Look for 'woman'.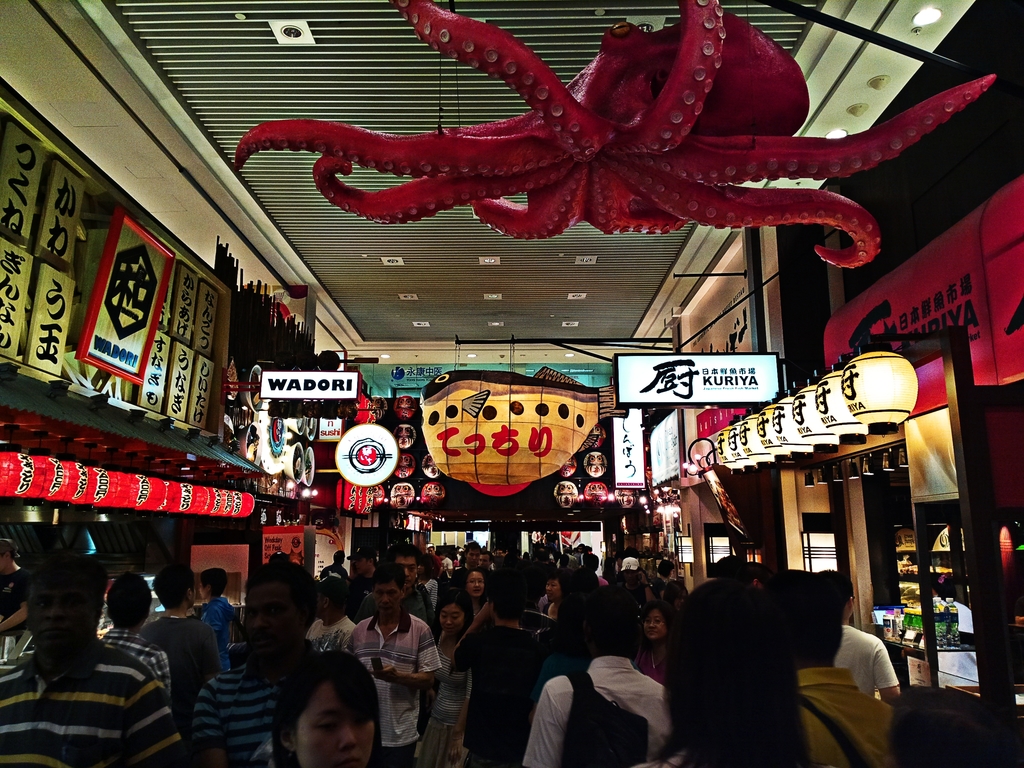
Found: locate(633, 605, 674, 689).
